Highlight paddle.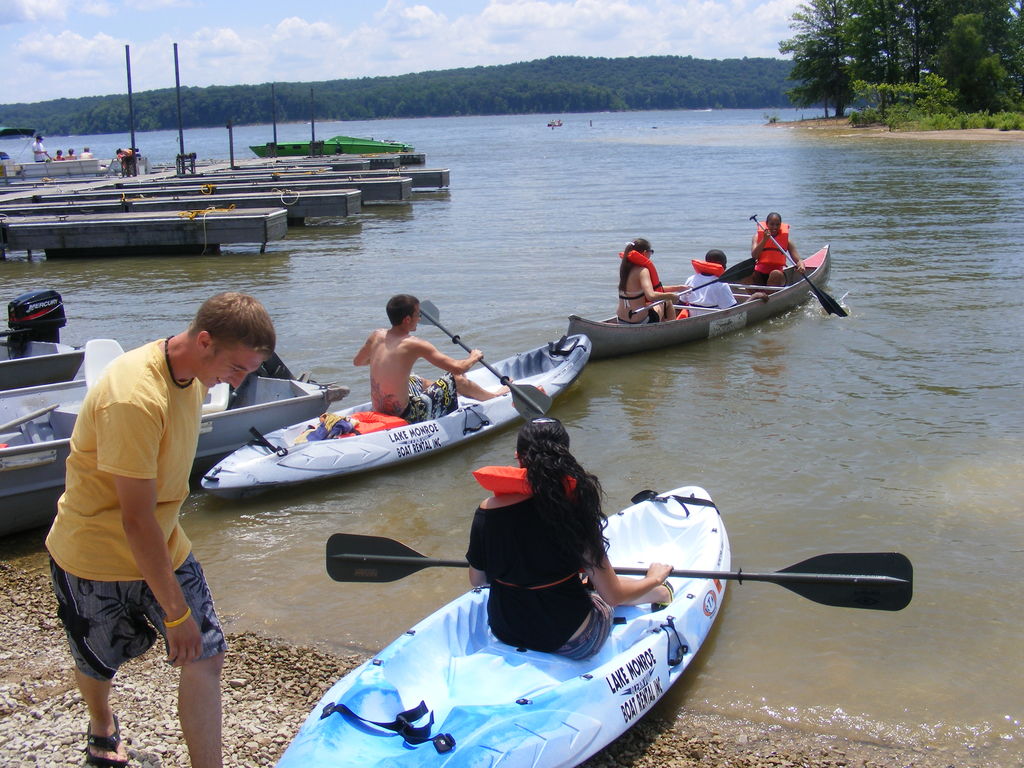
Highlighted region: pyautogui.locateOnScreen(749, 214, 847, 316).
